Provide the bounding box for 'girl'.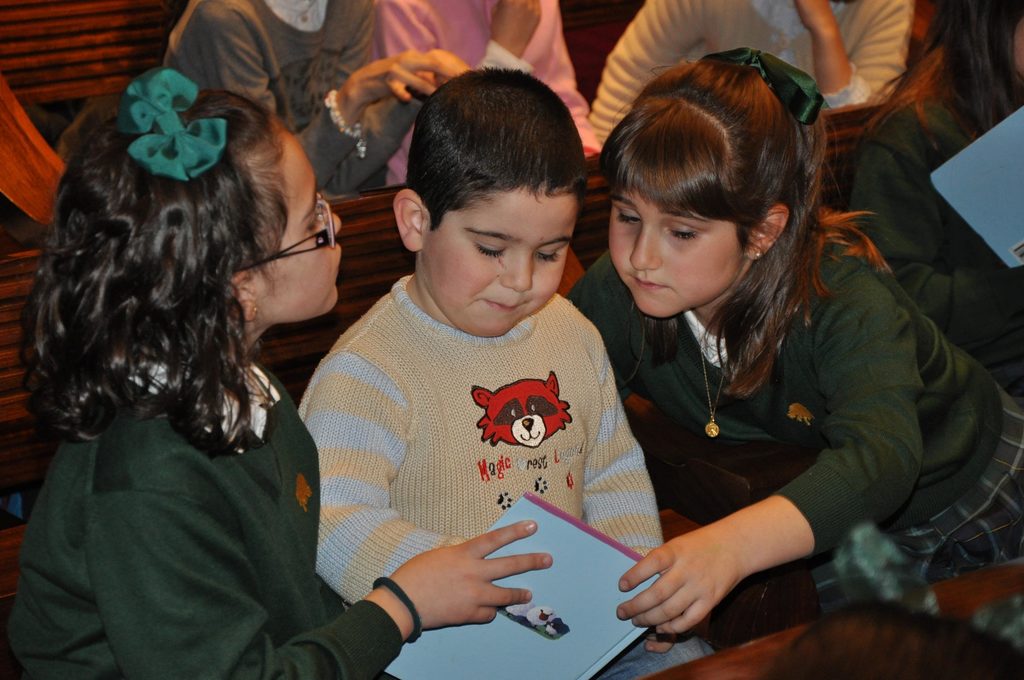
x1=378, y1=0, x2=601, y2=186.
